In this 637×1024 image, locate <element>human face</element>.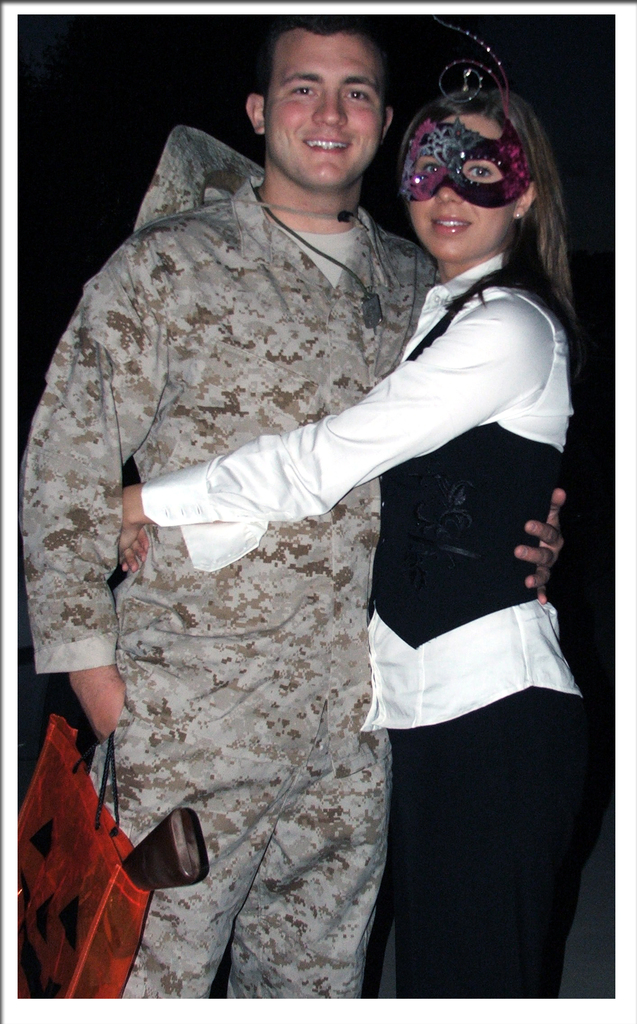
Bounding box: rect(410, 114, 518, 257).
